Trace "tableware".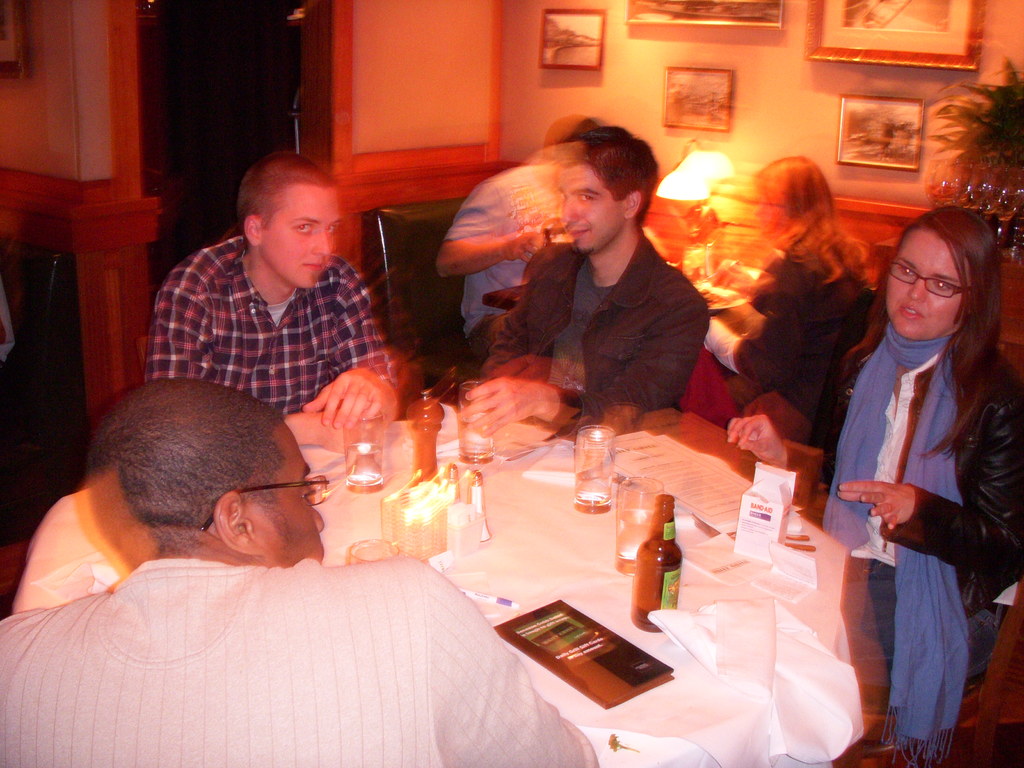
Traced to box=[461, 468, 494, 542].
